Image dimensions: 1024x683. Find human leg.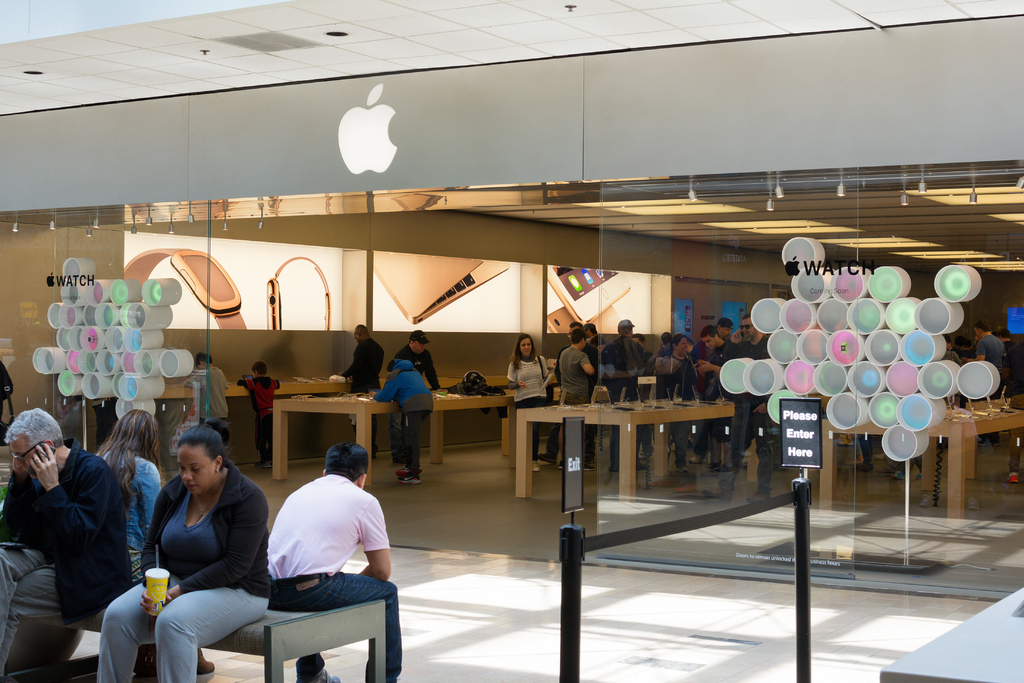
285,575,402,682.
